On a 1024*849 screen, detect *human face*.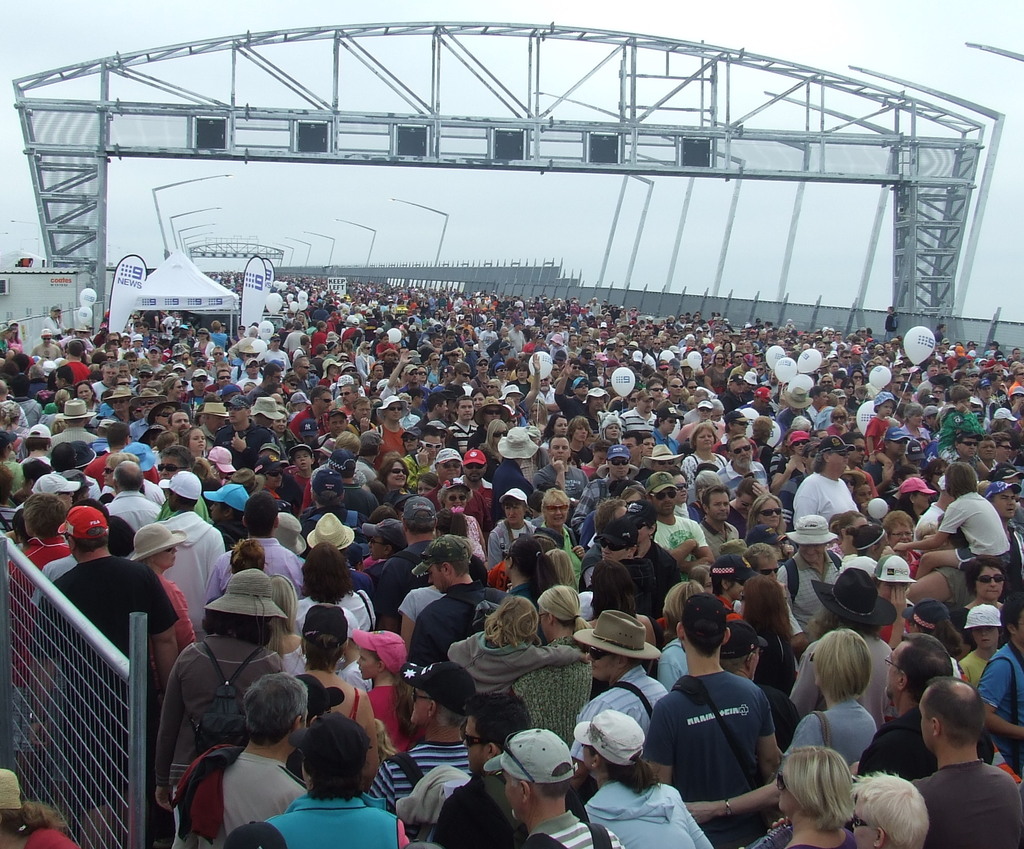
[593, 451, 607, 465].
